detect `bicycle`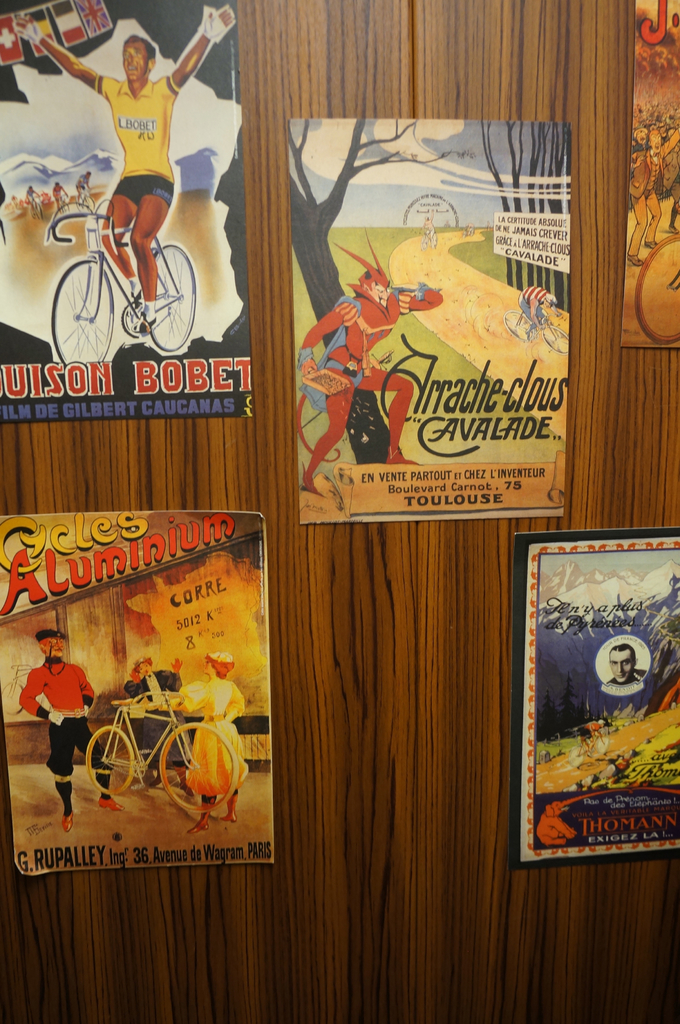
42, 197, 200, 376
